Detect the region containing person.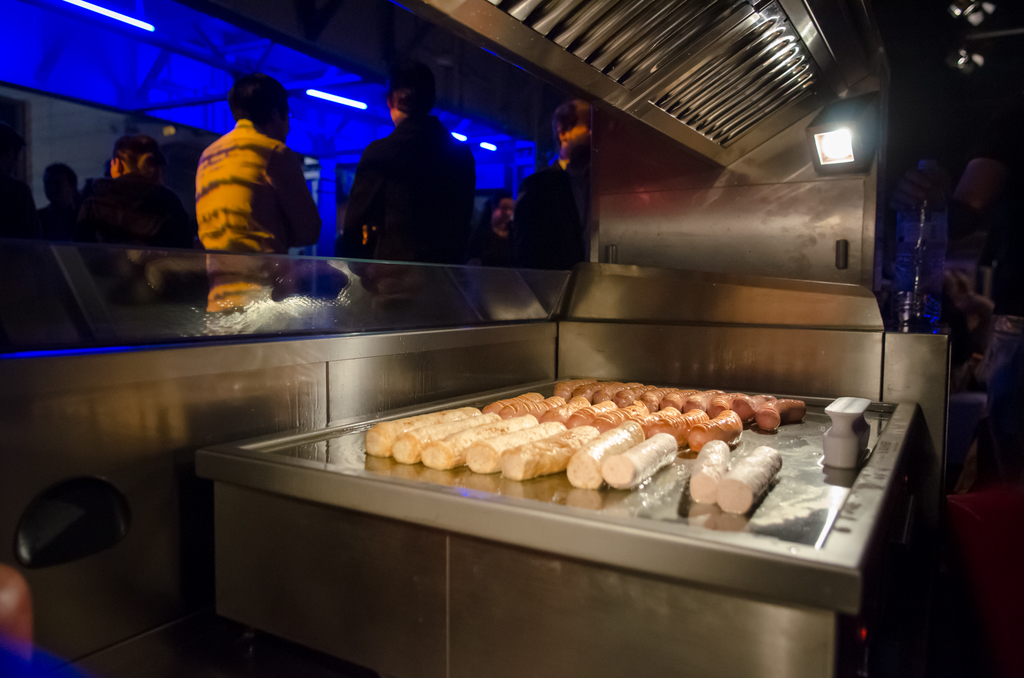
[66,136,206,256].
